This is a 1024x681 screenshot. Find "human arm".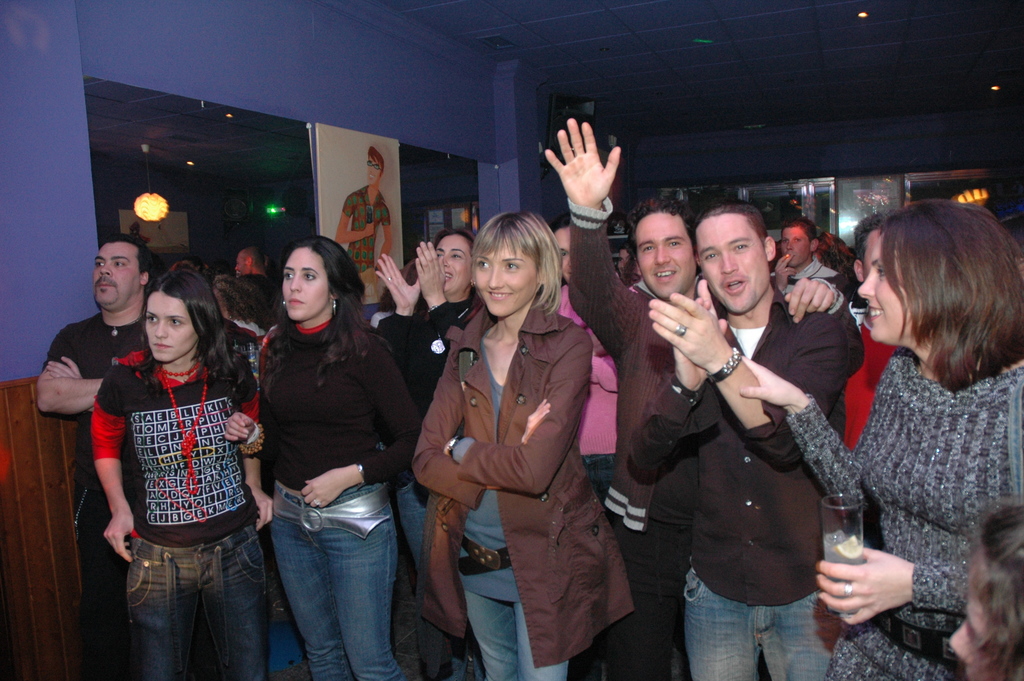
Bounding box: 237, 366, 279, 534.
